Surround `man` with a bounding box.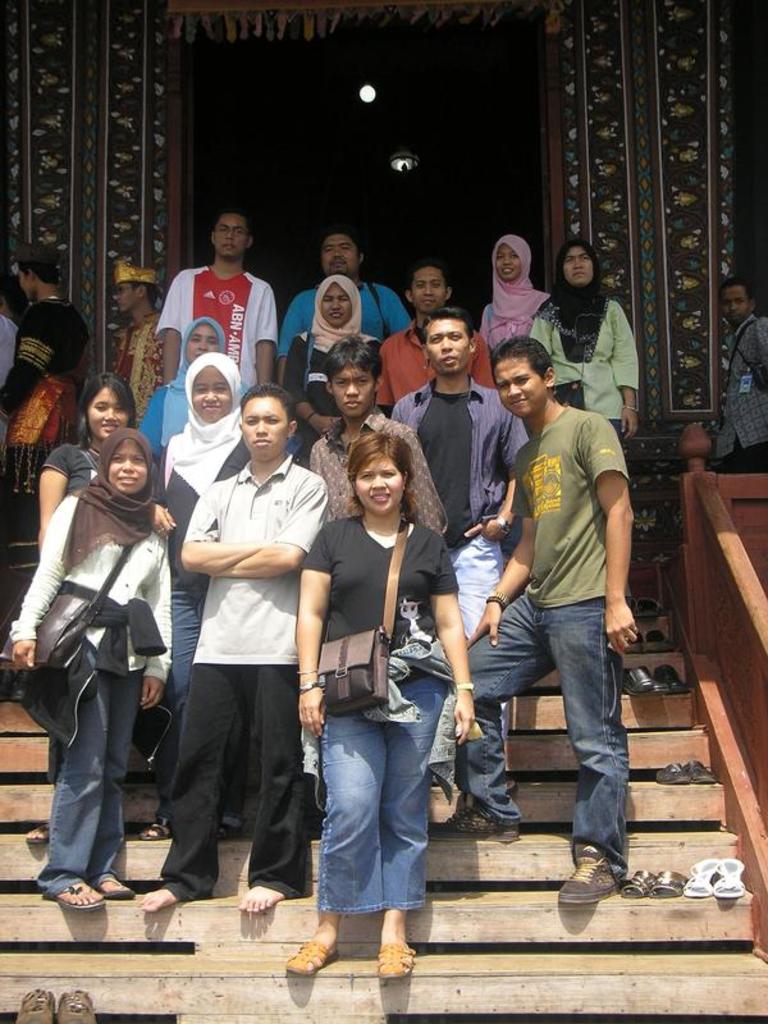
[384,302,522,827].
